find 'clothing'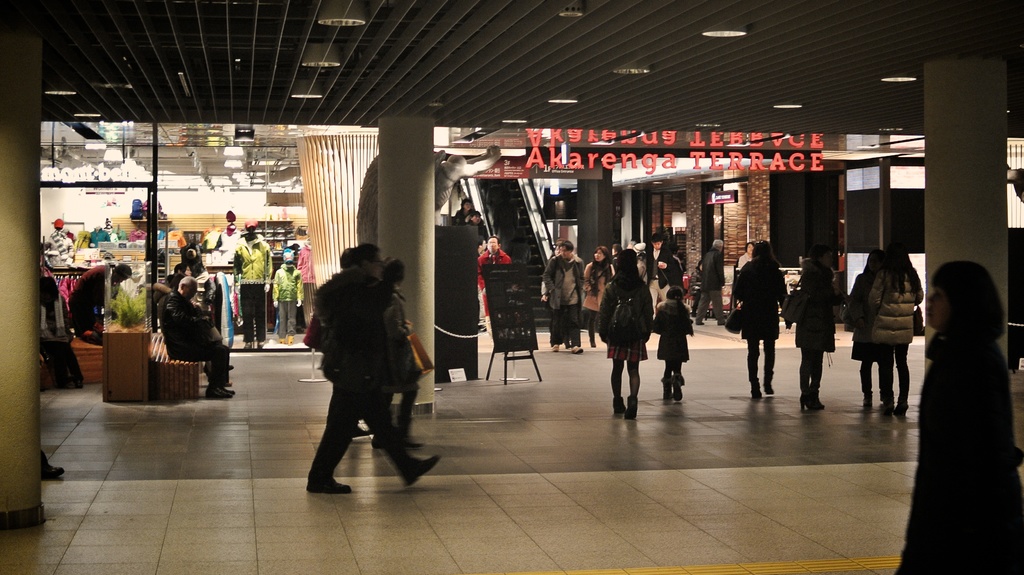
region(538, 253, 587, 343)
